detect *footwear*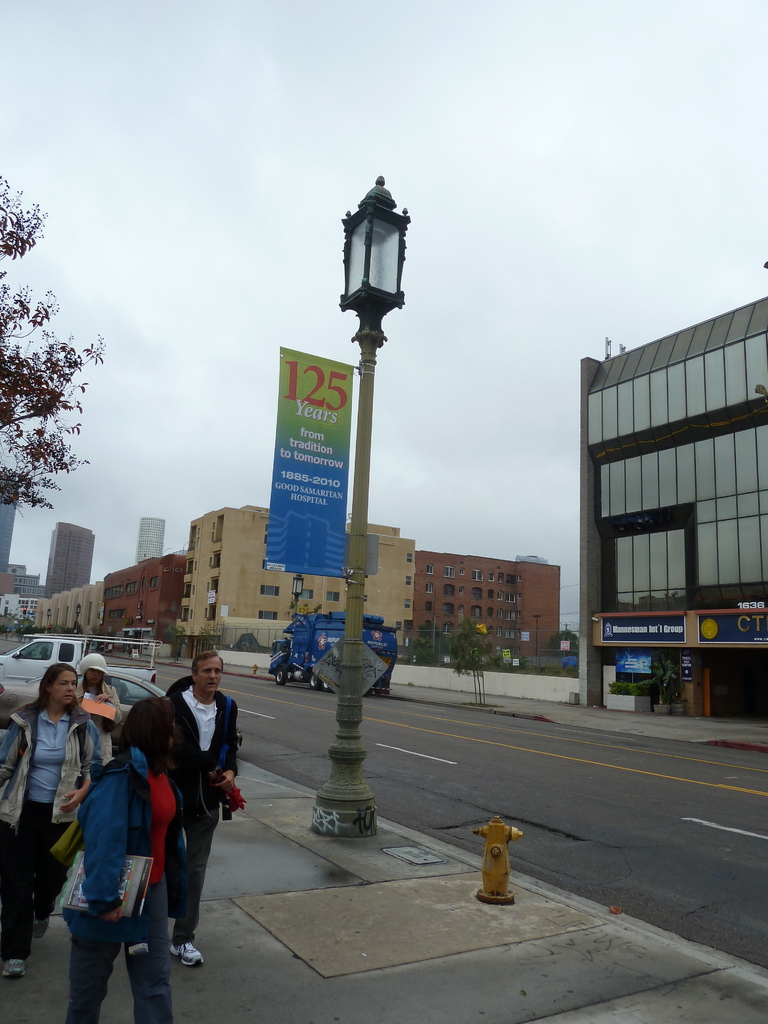
x1=168 y1=941 x2=202 y2=968
